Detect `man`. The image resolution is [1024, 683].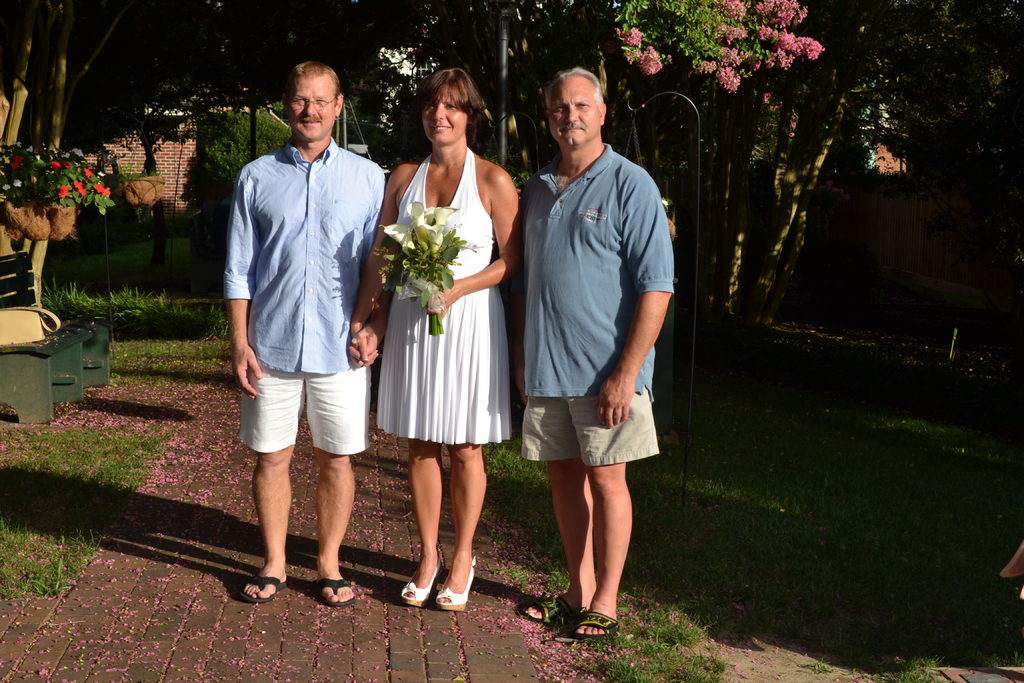
225 61 387 605.
